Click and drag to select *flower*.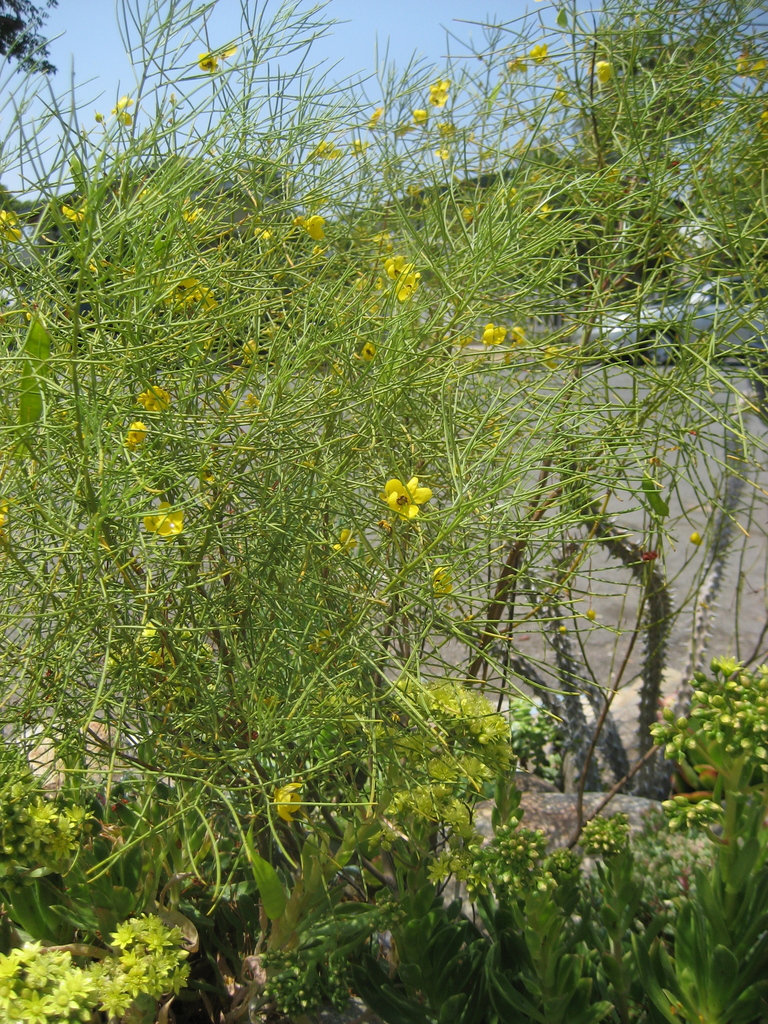
Selection: select_region(255, 226, 275, 240).
